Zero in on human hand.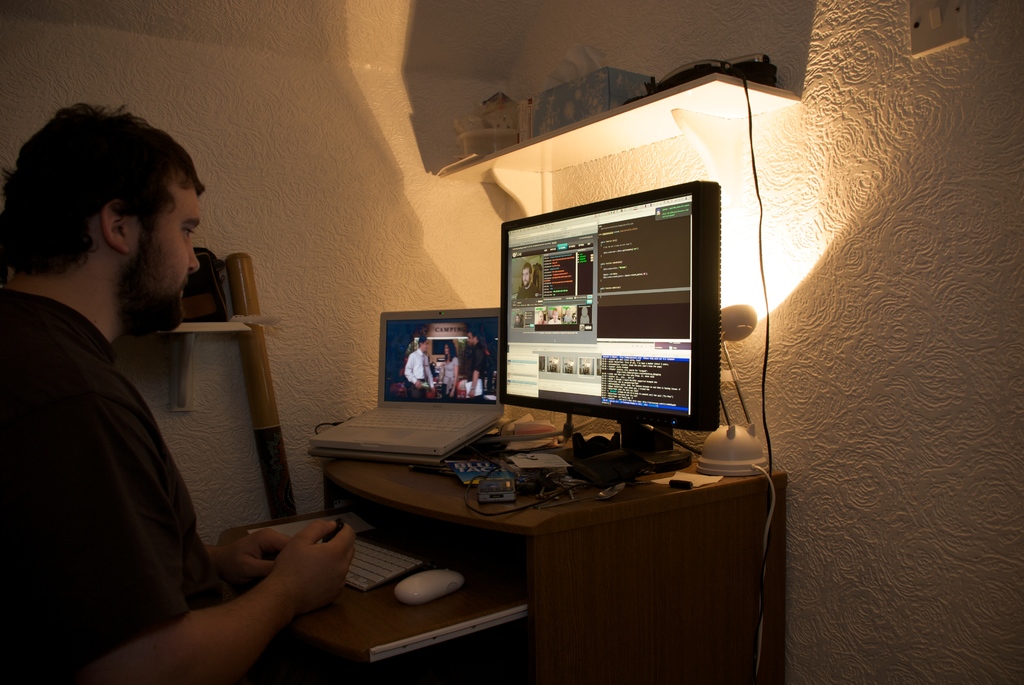
Zeroed in: detection(216, 529, 294, 588).
